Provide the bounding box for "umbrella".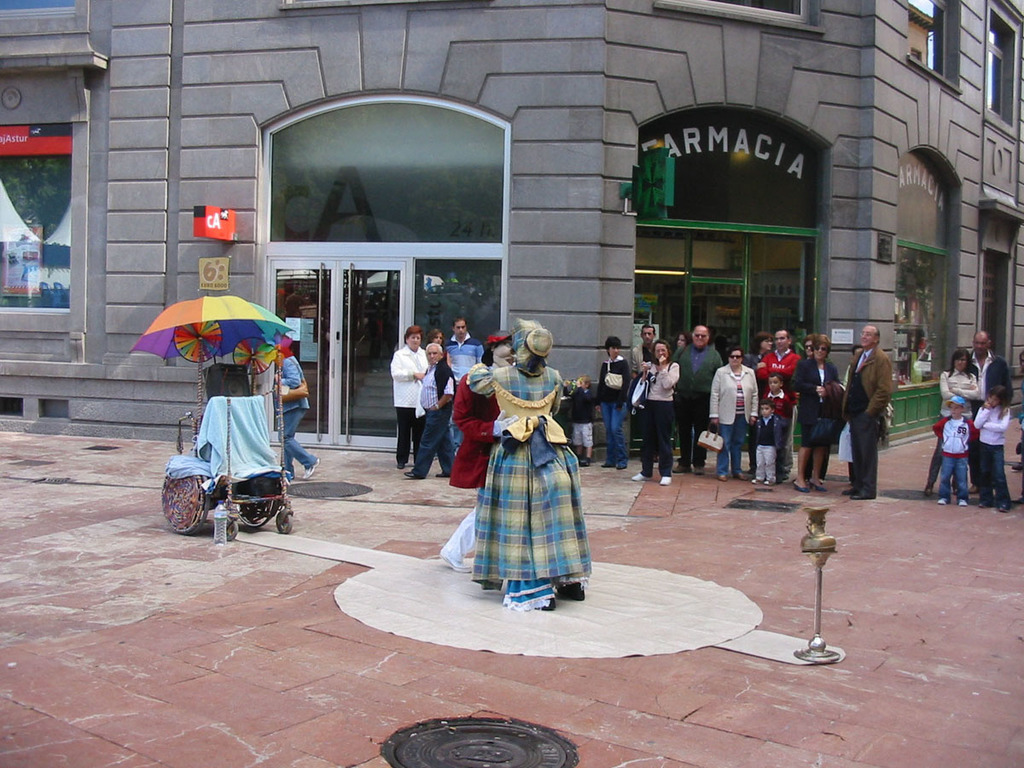
pyautogui.locateOnScreen(131, 293, 288, 422).
